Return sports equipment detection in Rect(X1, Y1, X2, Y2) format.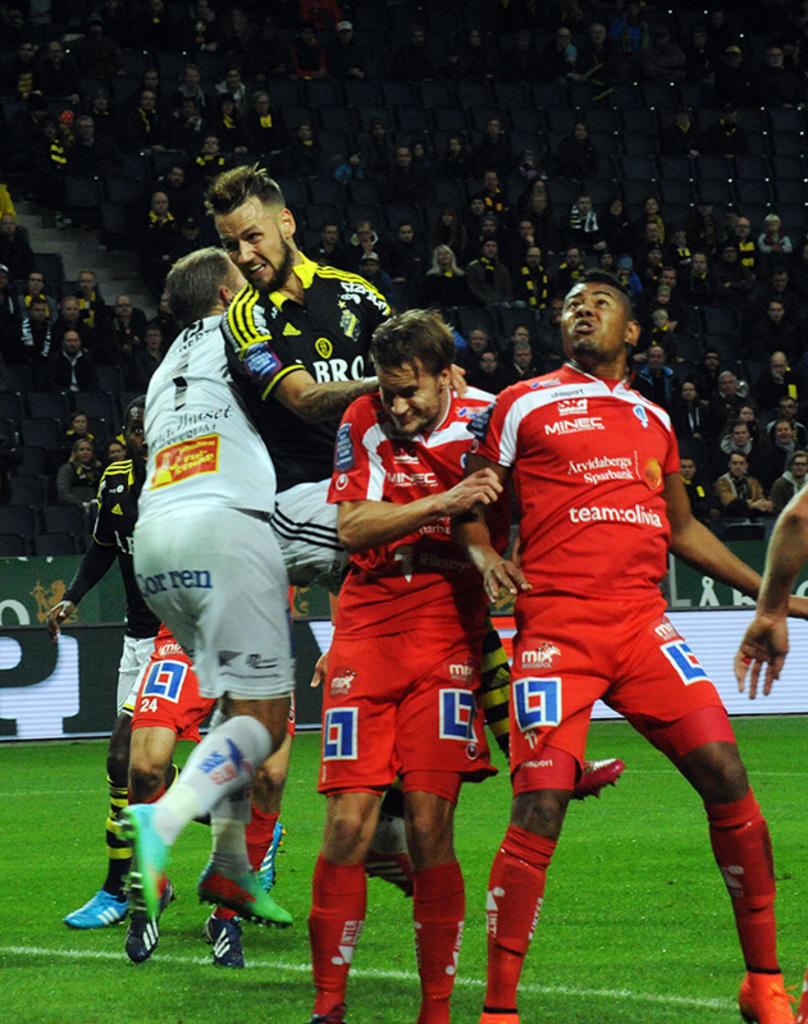
Rect(353, 854, 416, 901).
